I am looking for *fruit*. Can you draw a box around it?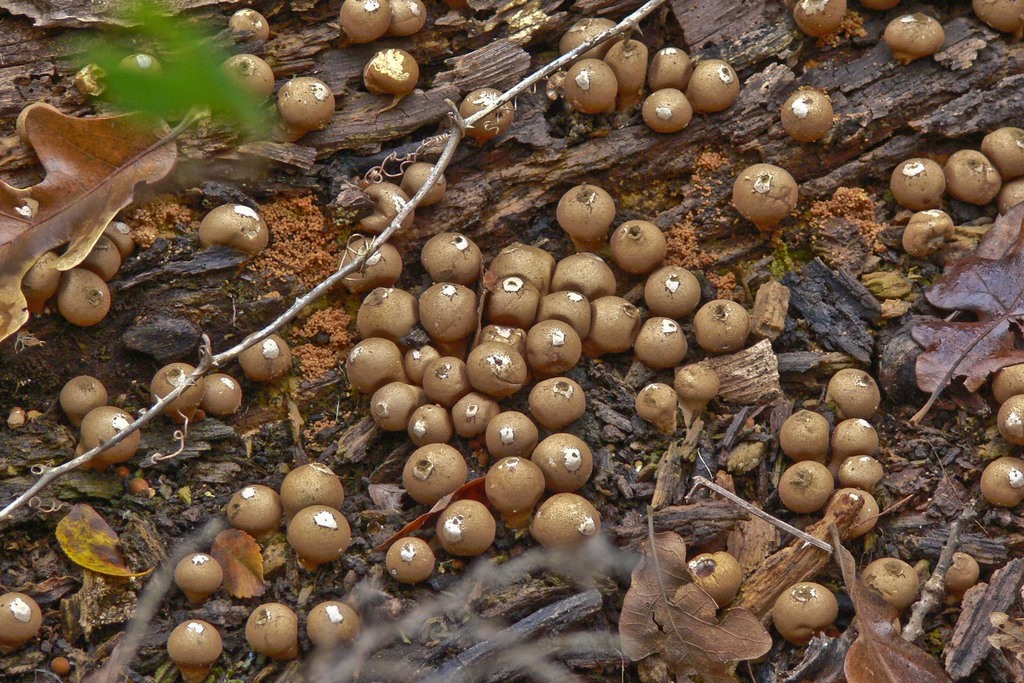
Sure, the bounding box is left=56, top=375, right=110, bottom=428.
